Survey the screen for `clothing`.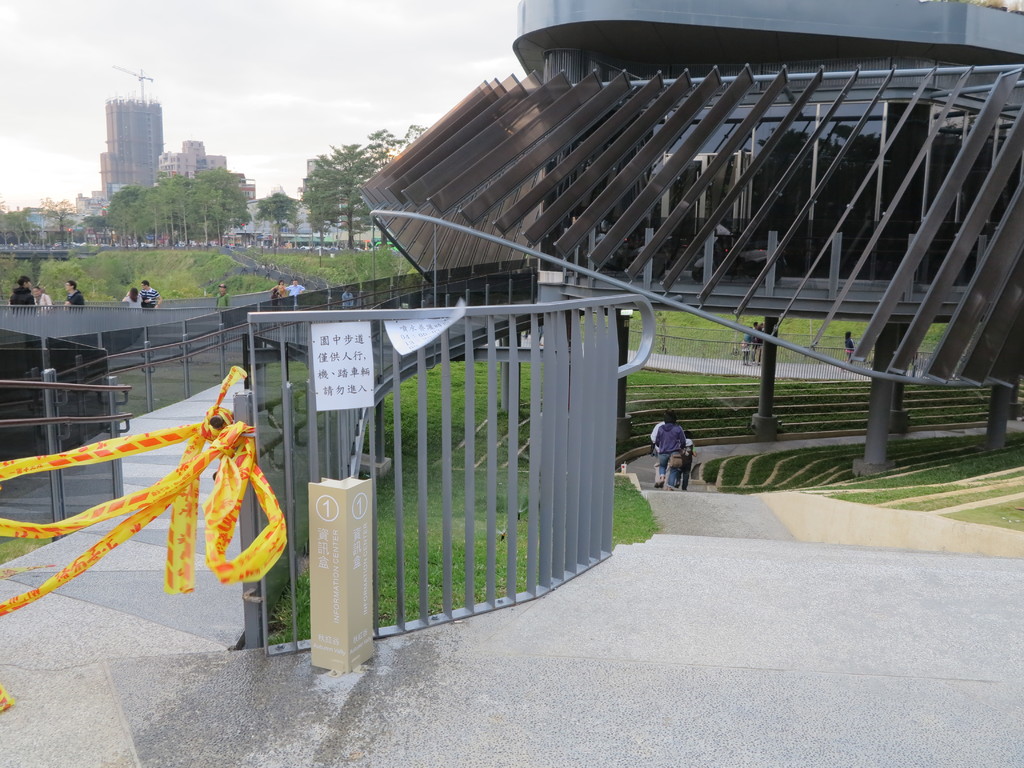
Survey found: 216, 286, 229, 305.
